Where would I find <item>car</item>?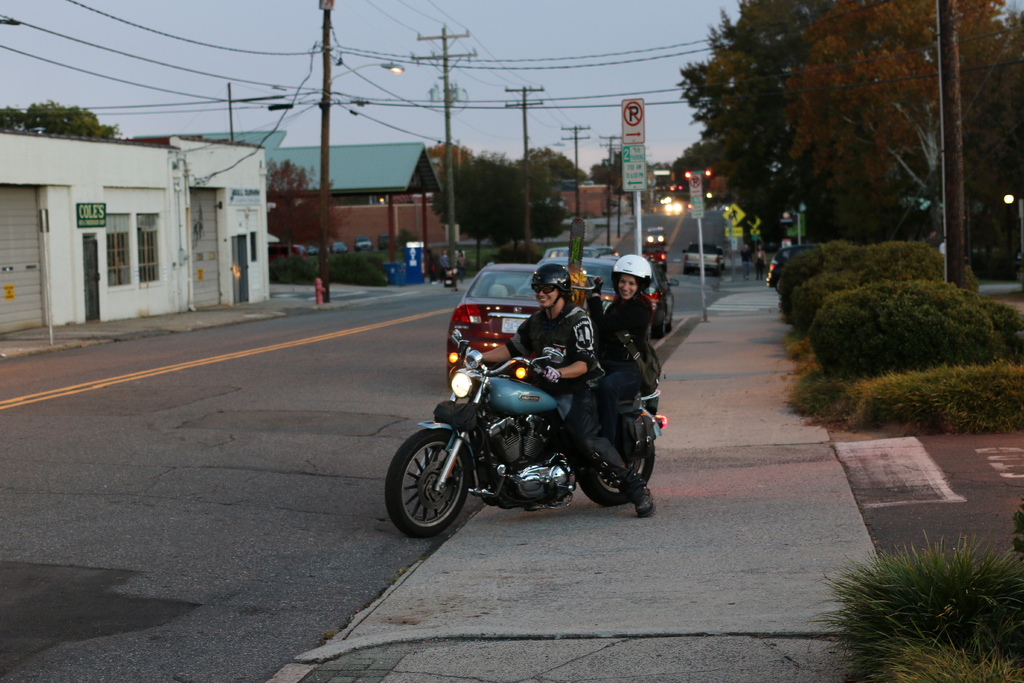
At [x1=679, y1=243, x2=723, y2=277].
